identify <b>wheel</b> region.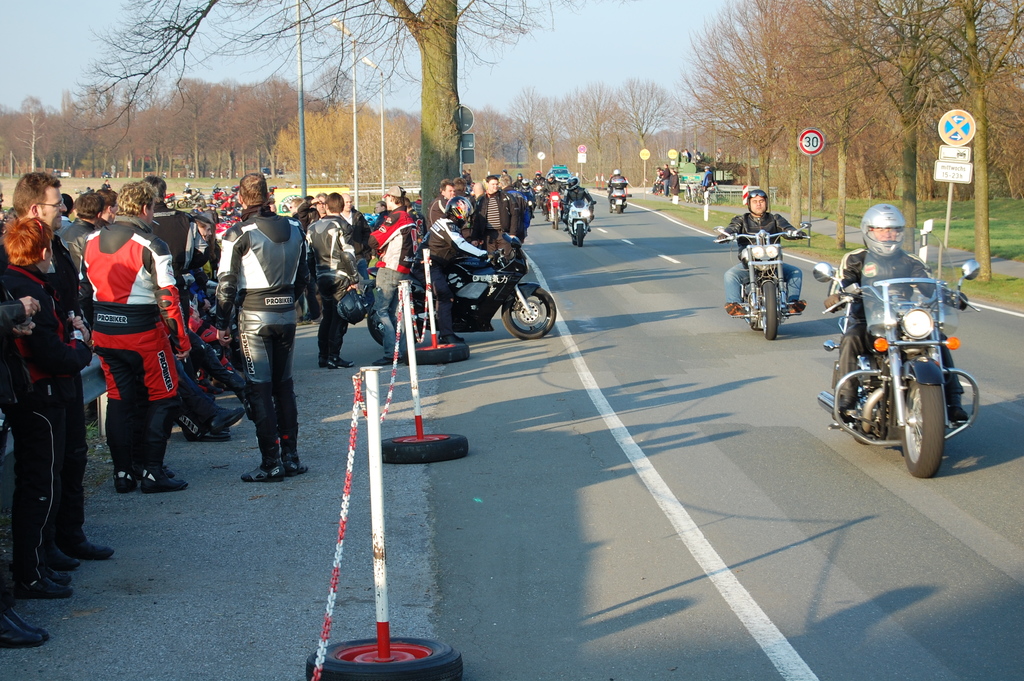
Region: [left=740, top=285, right=771, bottom=334].
